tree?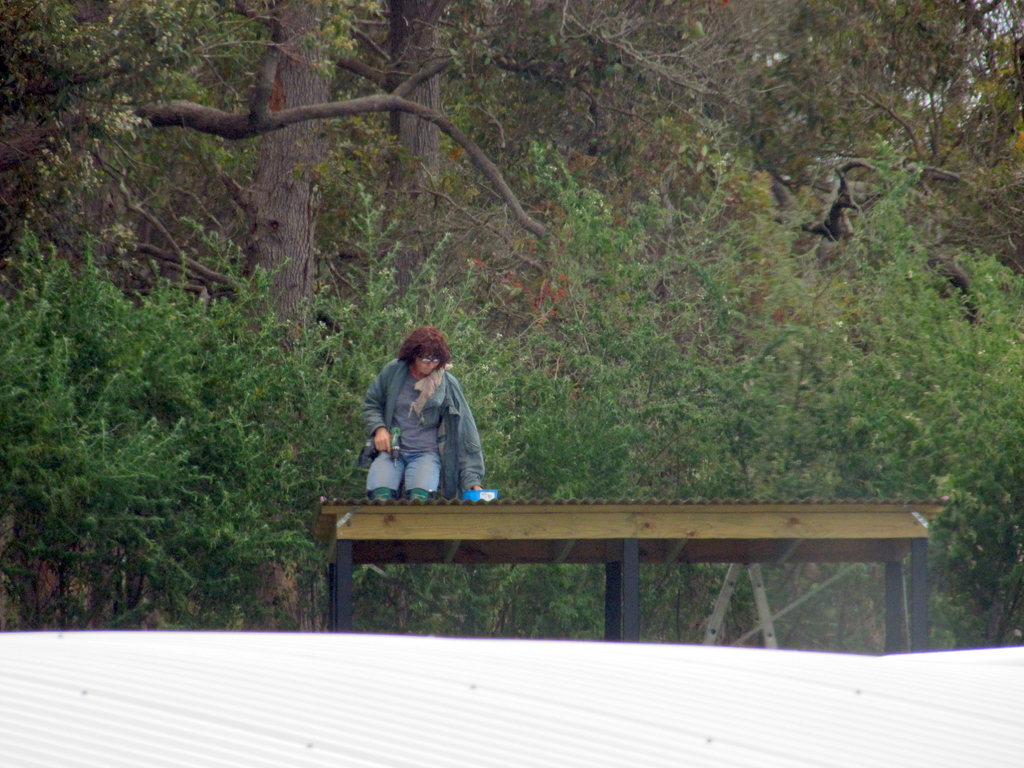
region(250, 0, 314, 351)
